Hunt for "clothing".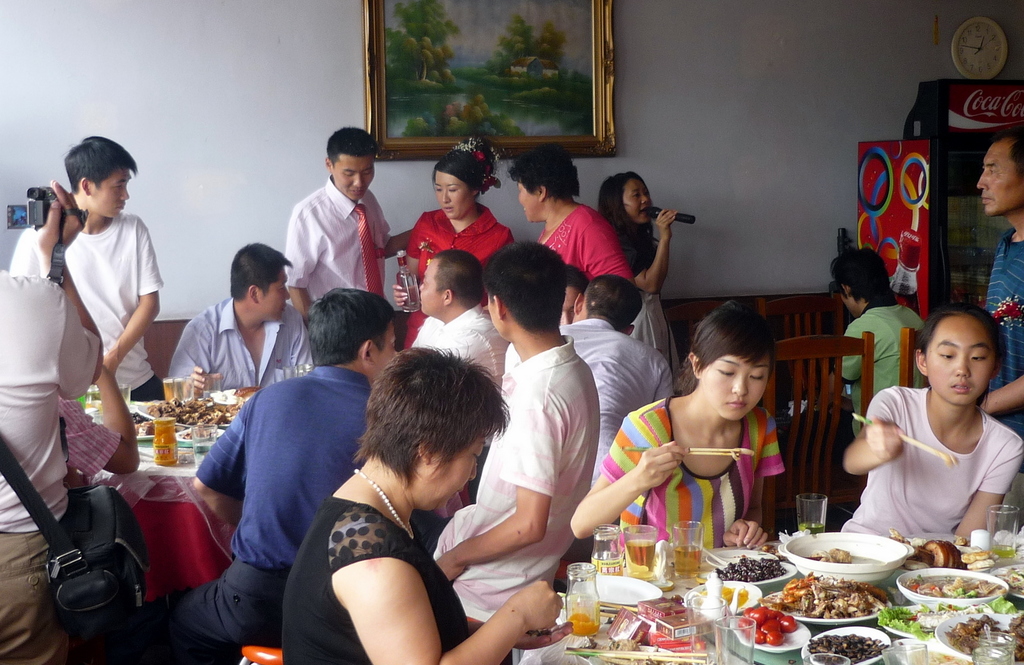
Hunted down at [409, 303, 506, 499].
